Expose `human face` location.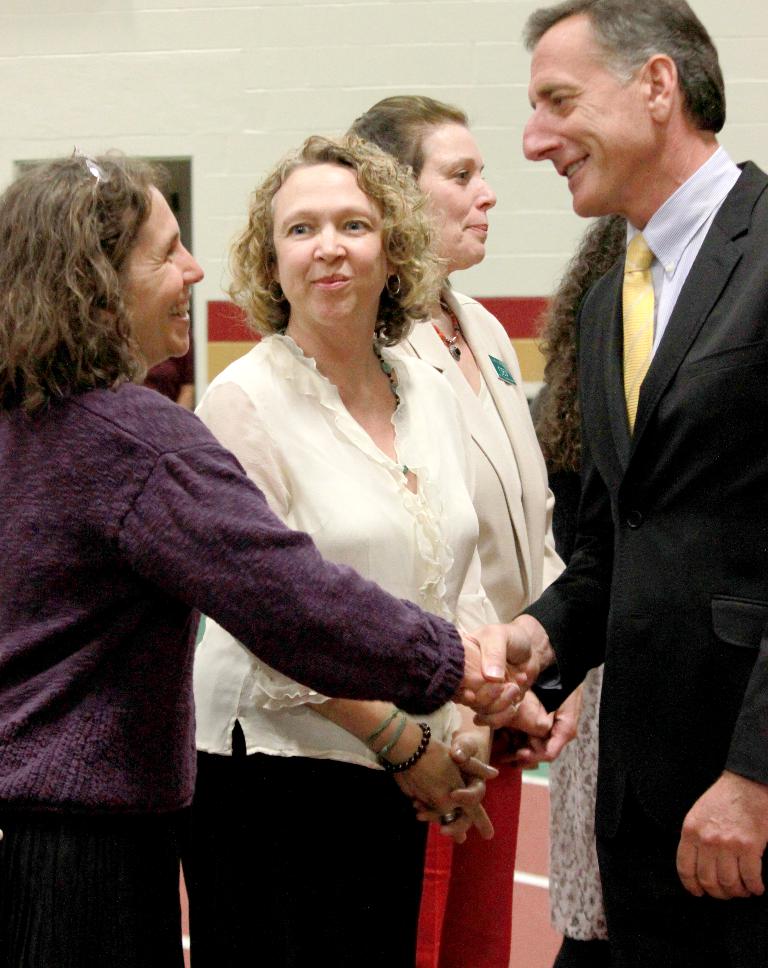
Exposed at <region>527, 19, 648, 202</region>.
